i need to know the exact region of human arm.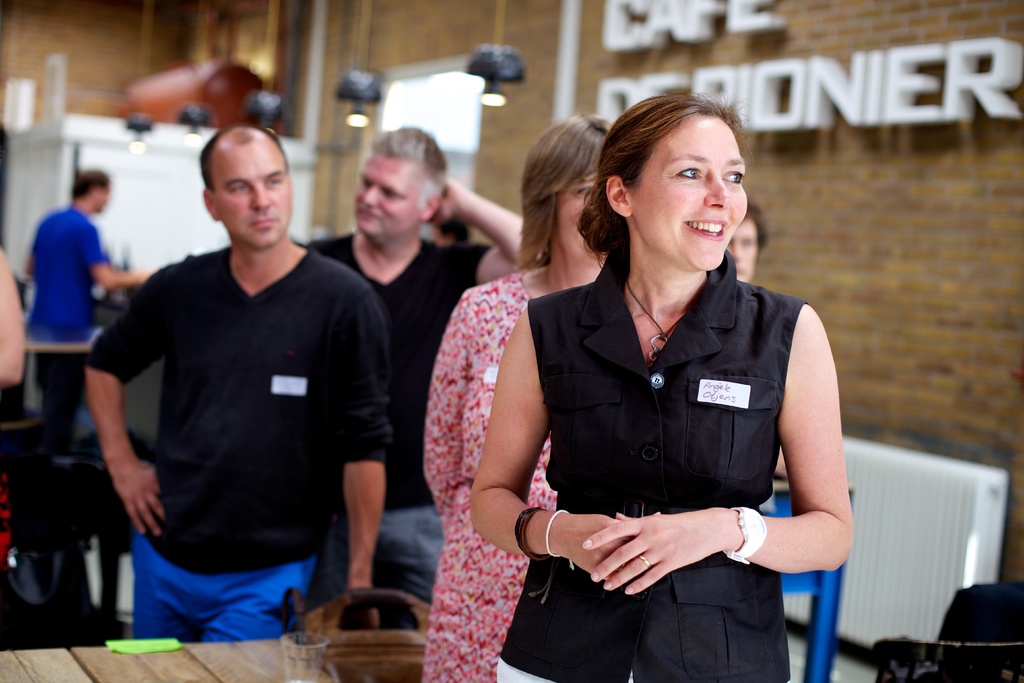
Region: region(438, 176, 525, 296).
